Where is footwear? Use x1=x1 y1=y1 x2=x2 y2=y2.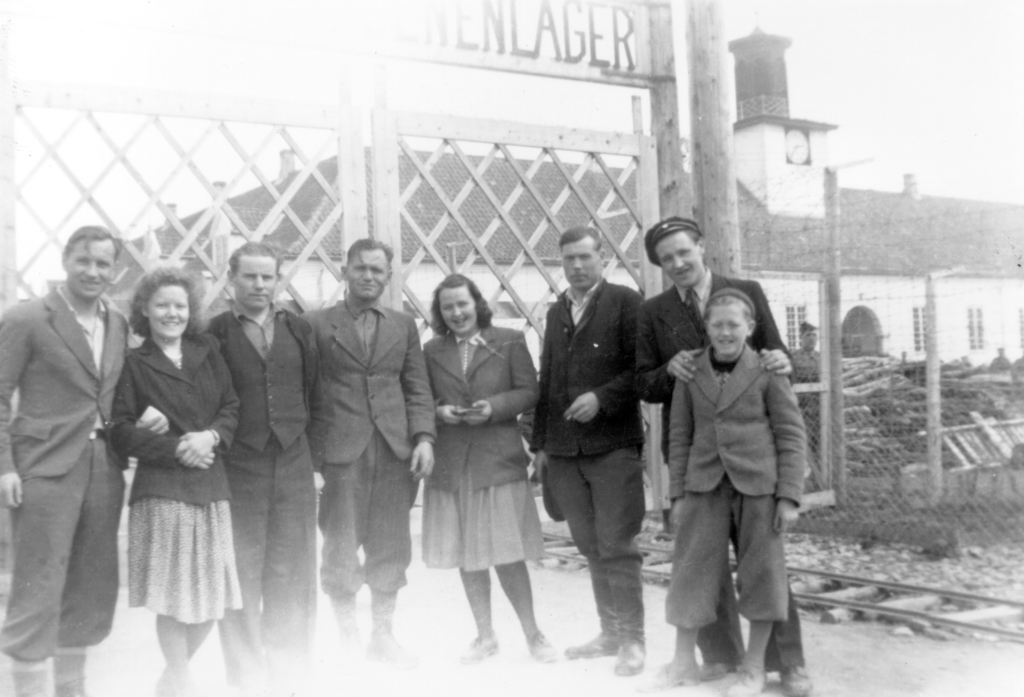
x1=634 y1=658 x2=703 y2=696.
